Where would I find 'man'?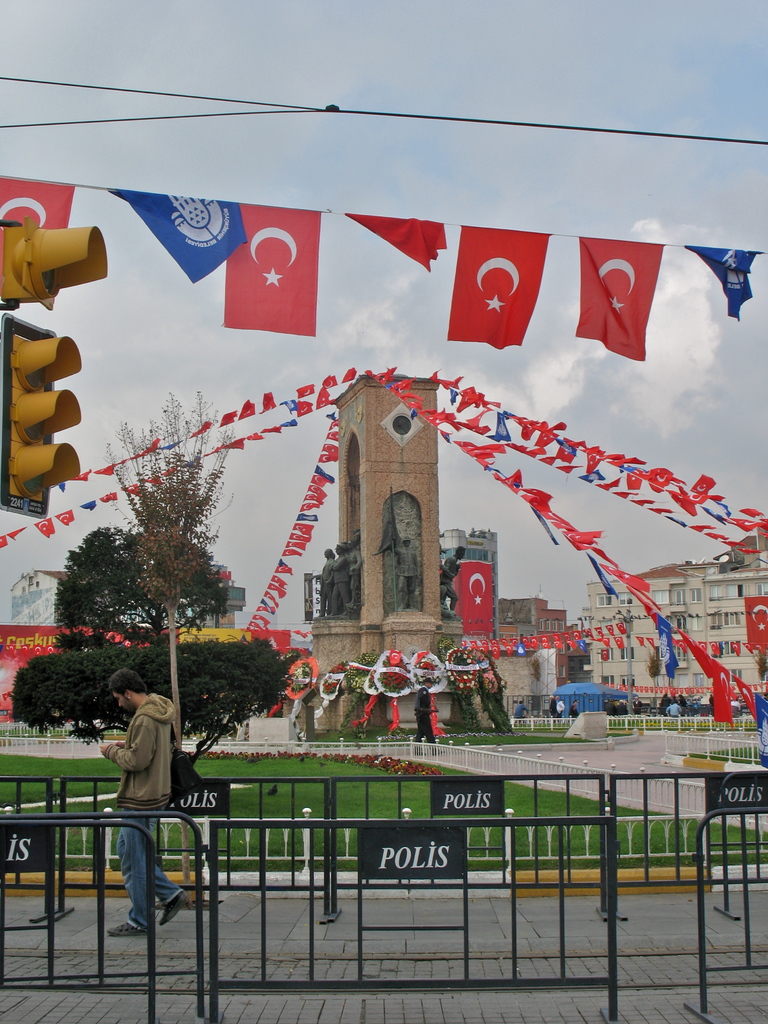
At region(102, 673, 177, 936).
